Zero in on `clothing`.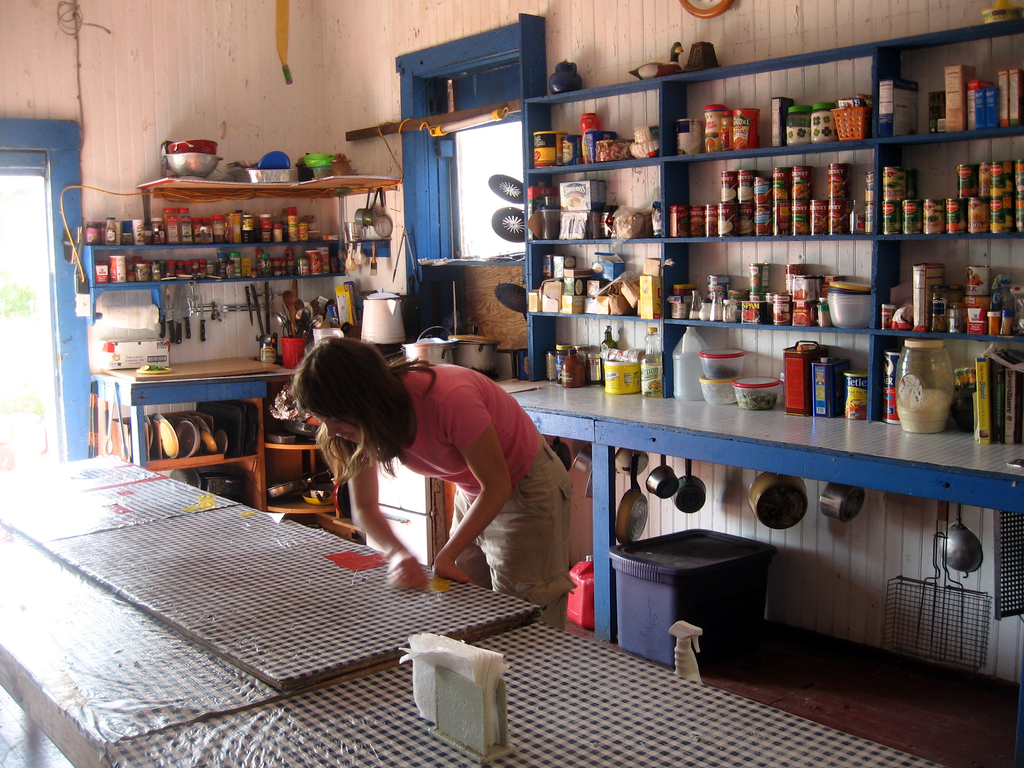
Zeroed in: (left=401, top=364, right=570, bottom=628).
